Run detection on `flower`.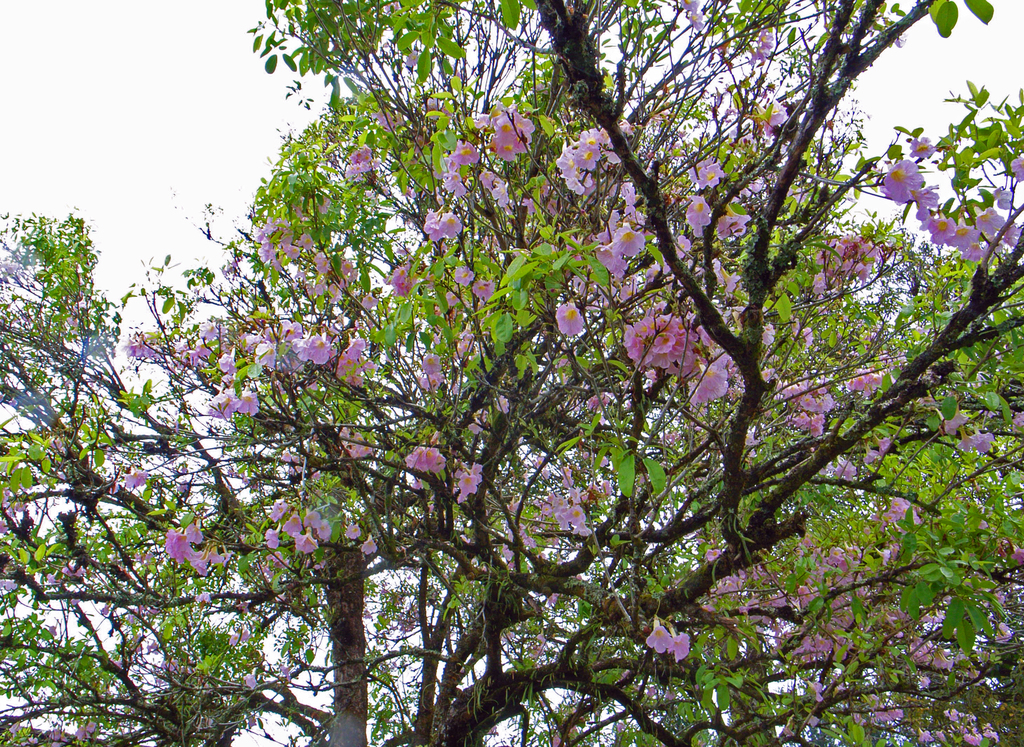
Result: box(829, 453, 863, 481).
